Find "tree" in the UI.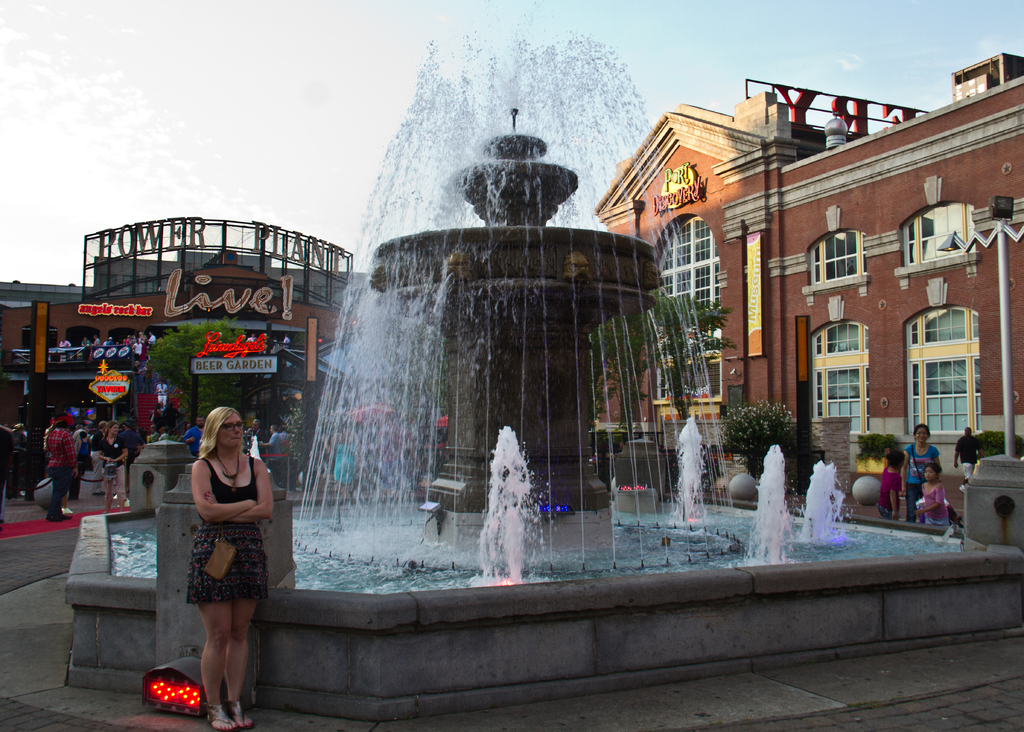
UI element at Rect(588, 307, 651, 428).
